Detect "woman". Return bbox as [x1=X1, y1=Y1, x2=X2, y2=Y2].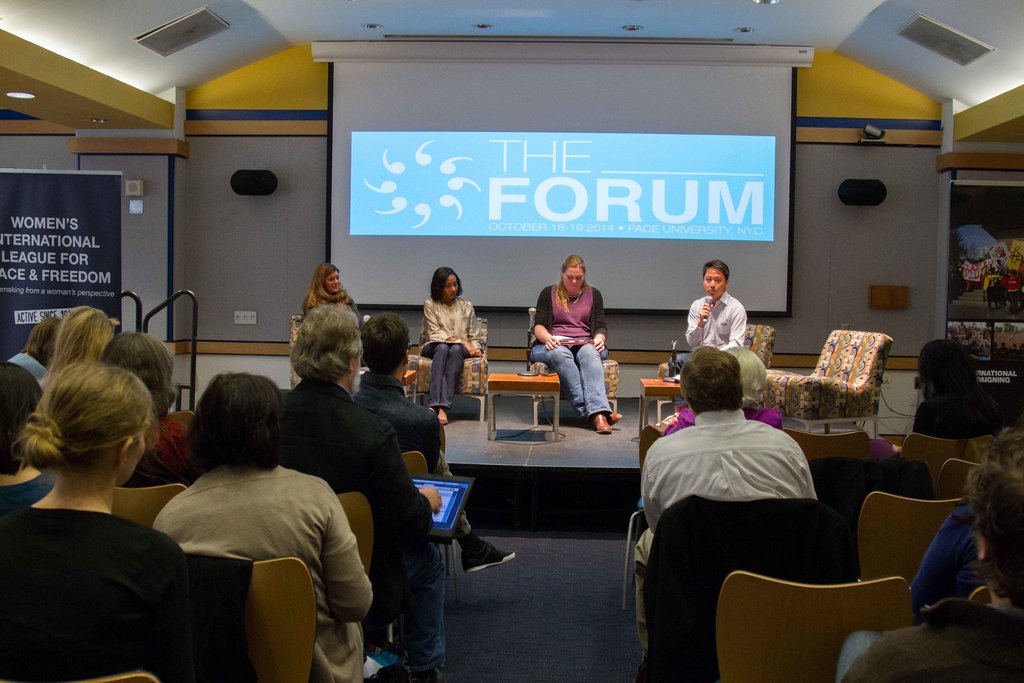
[x1=35, y1=303, x2=114, y2=397].
